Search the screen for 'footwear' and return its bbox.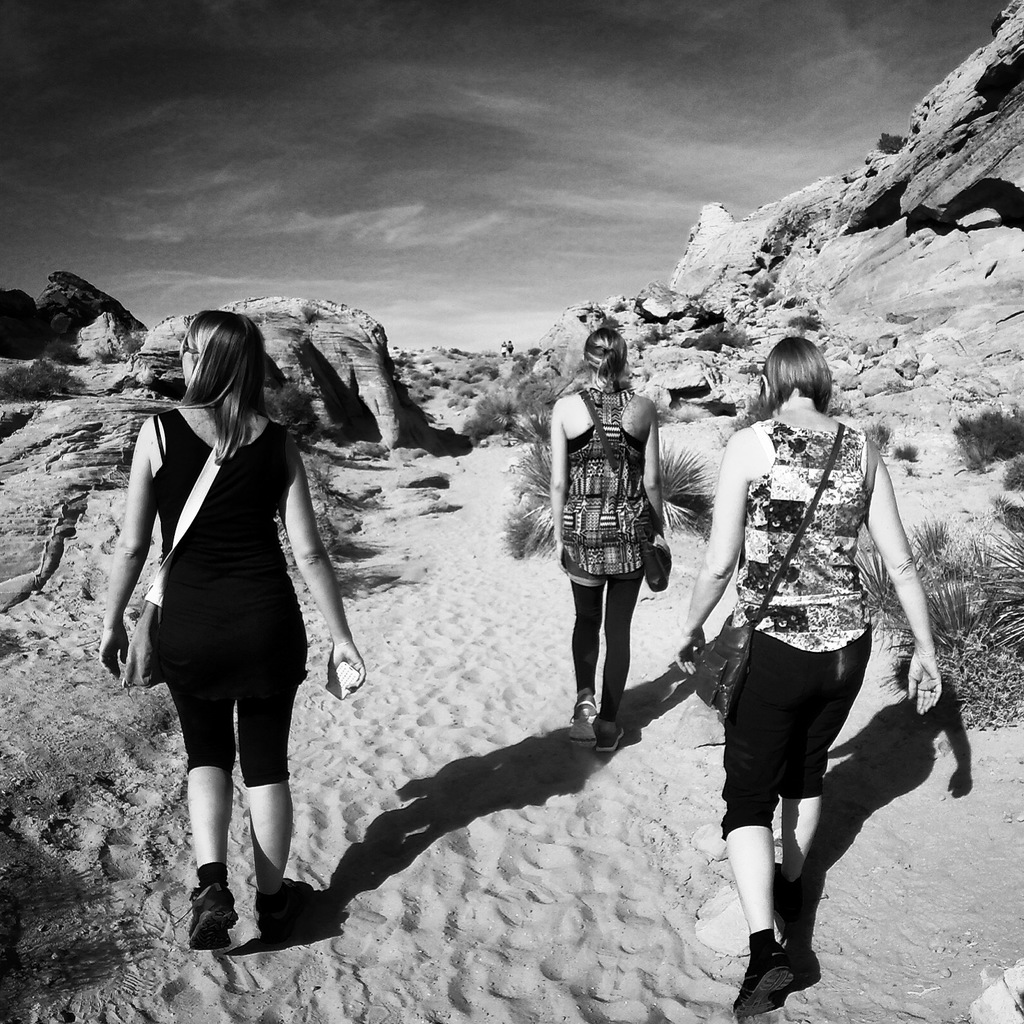
Found: l=259, t=888, r=314, b=944.
